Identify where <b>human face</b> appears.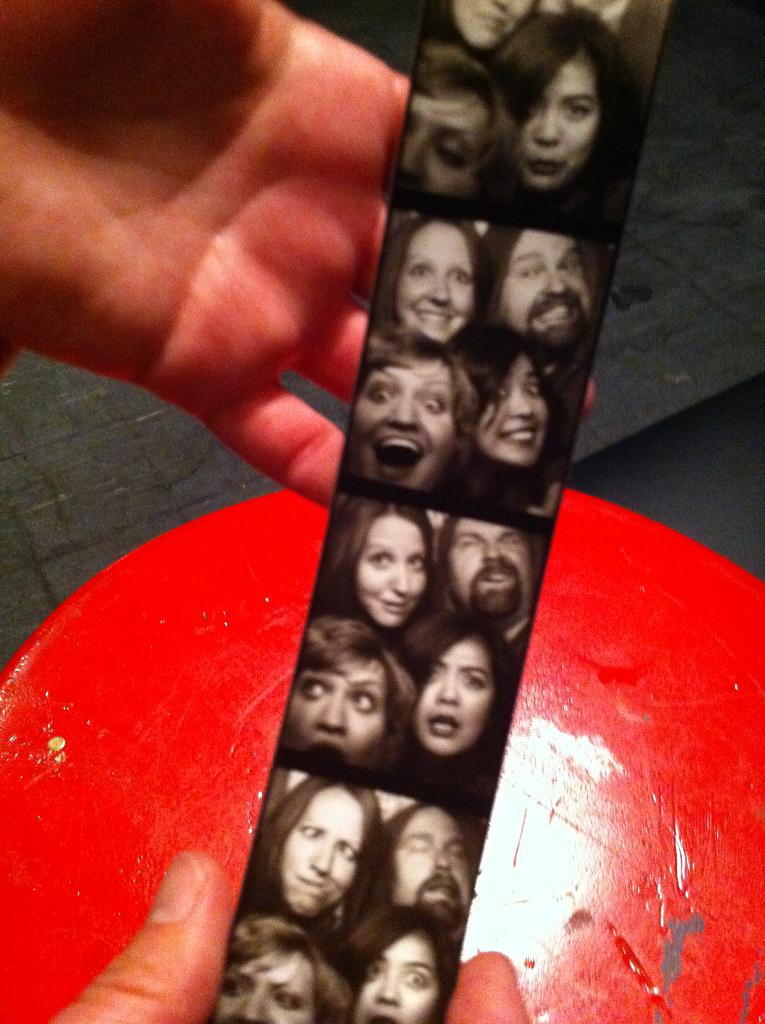
Appears at x1=451, y1=0, x2=532, y2=54.
